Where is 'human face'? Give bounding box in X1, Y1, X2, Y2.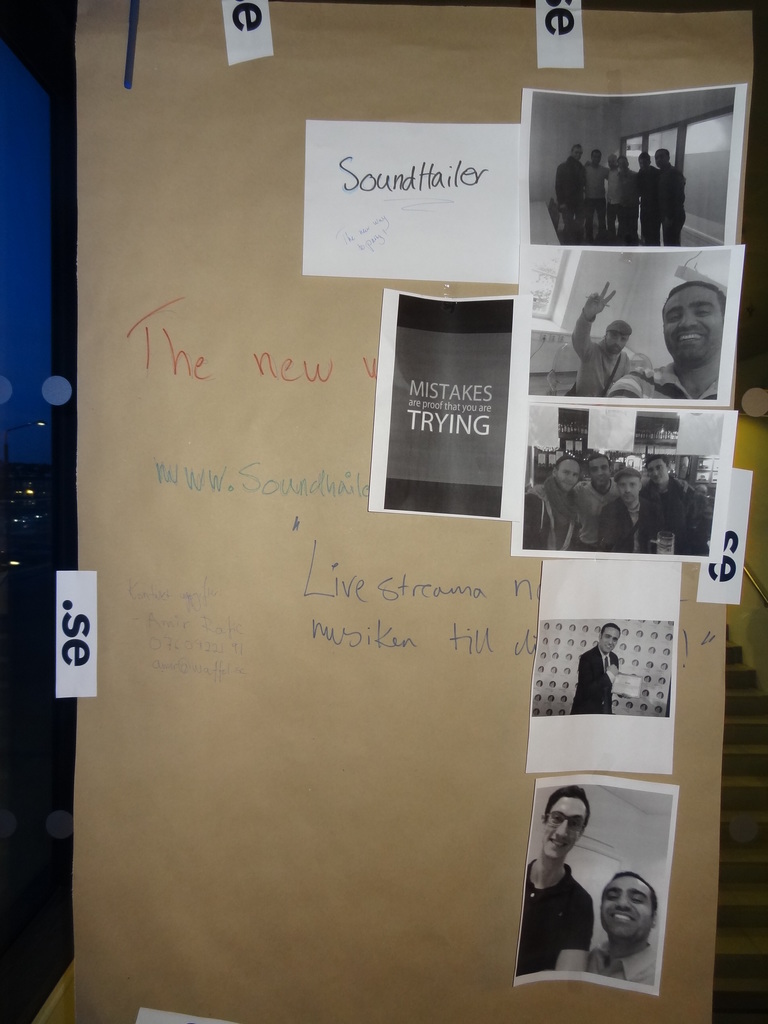
559, 458, 577, 488.
